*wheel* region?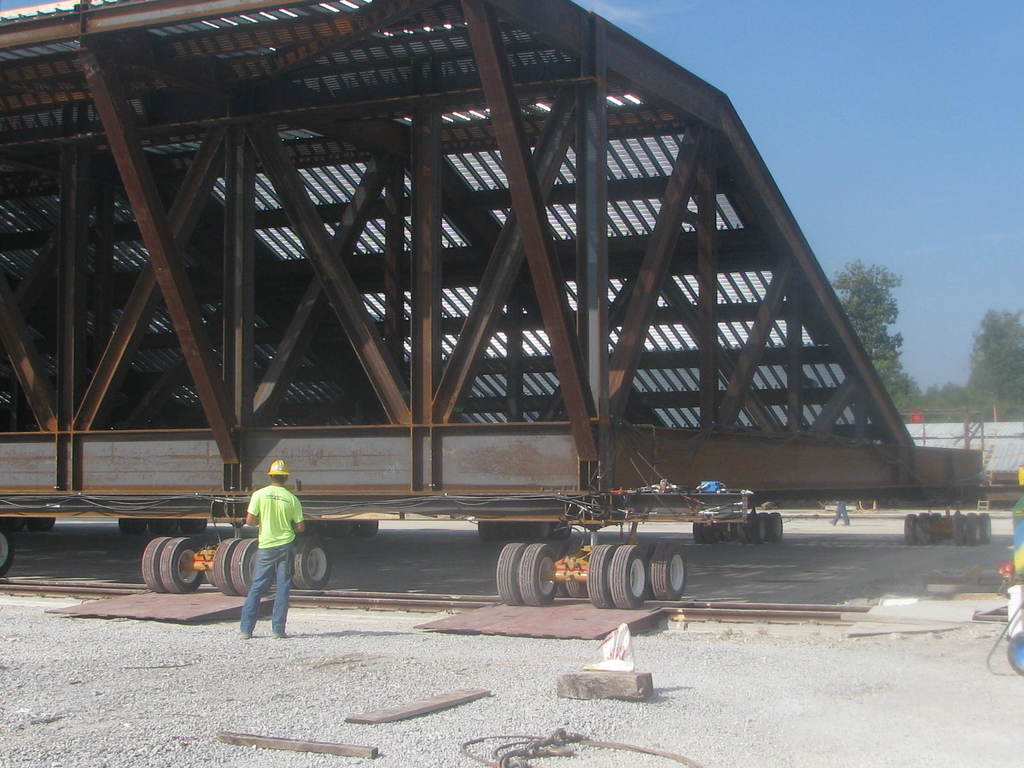
(332, 519, 353, 536)
